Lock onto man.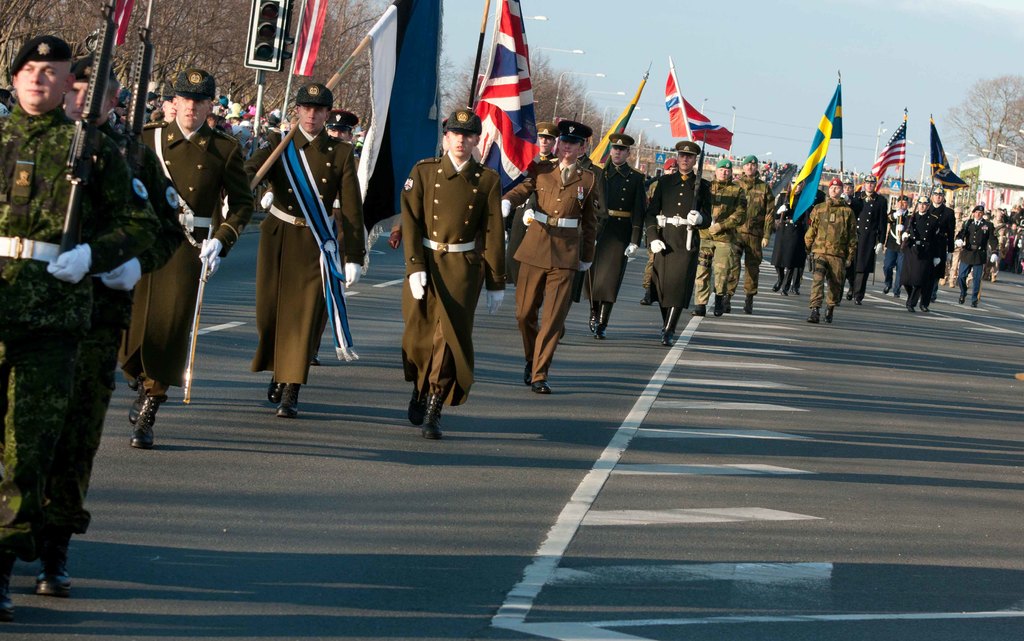
Locked: crop(646, 140, 714, 346).
